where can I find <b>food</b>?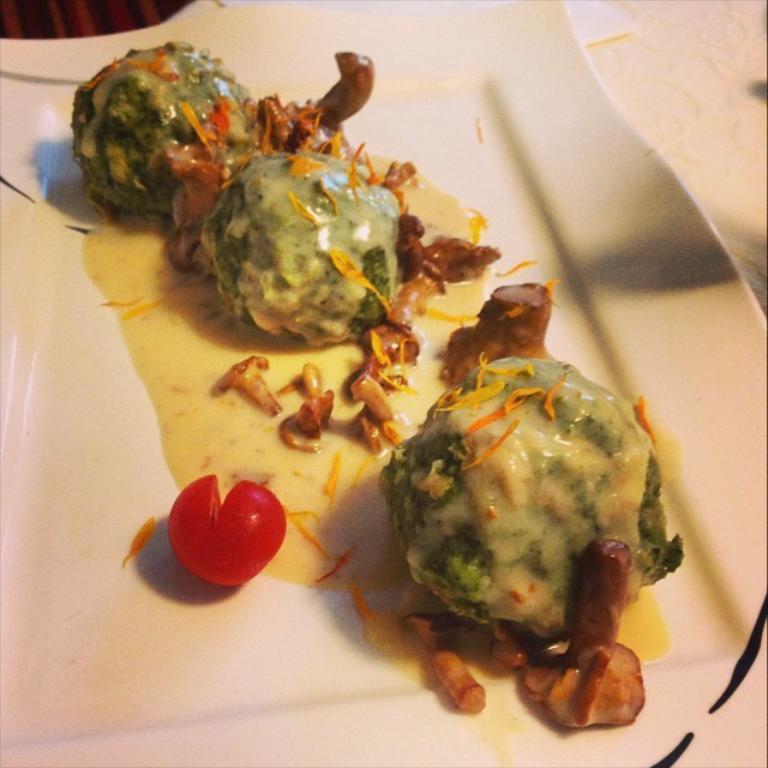
You can find it at detection(521, 539, 647, 732).
